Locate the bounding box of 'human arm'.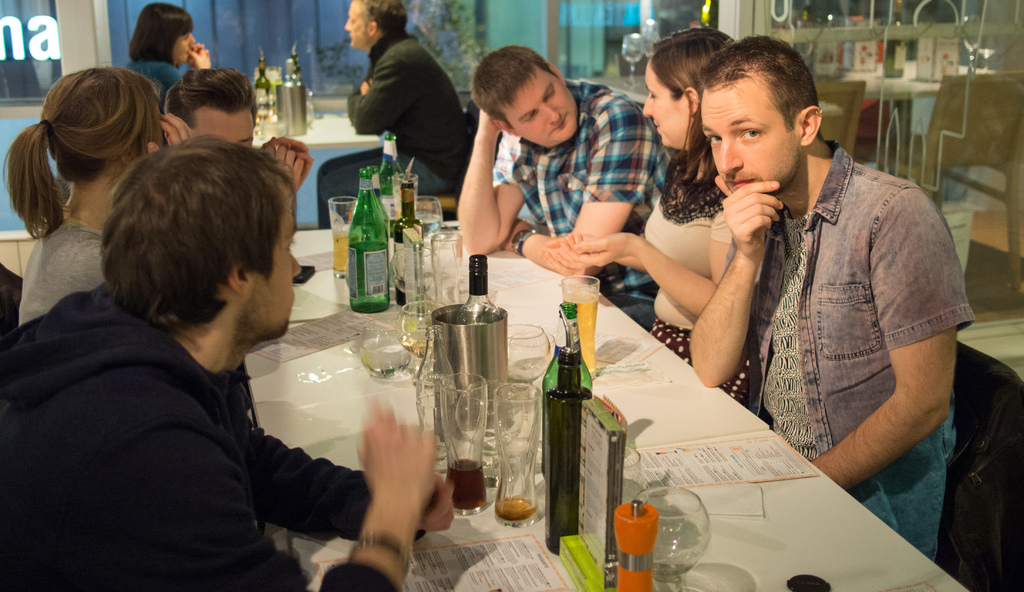
Bounding box: 250:417:478:534.
